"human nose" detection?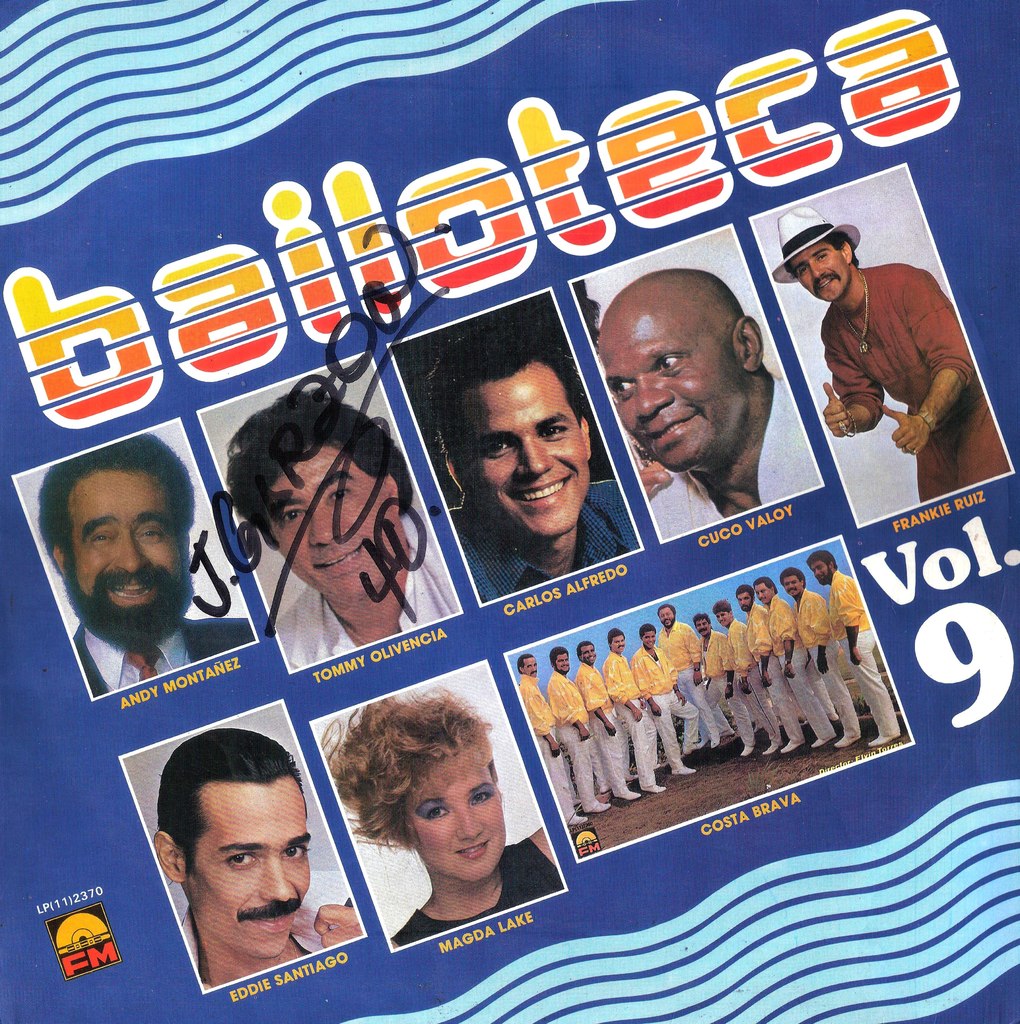
(x1=719, y1=618, x2=725, y2=623)
